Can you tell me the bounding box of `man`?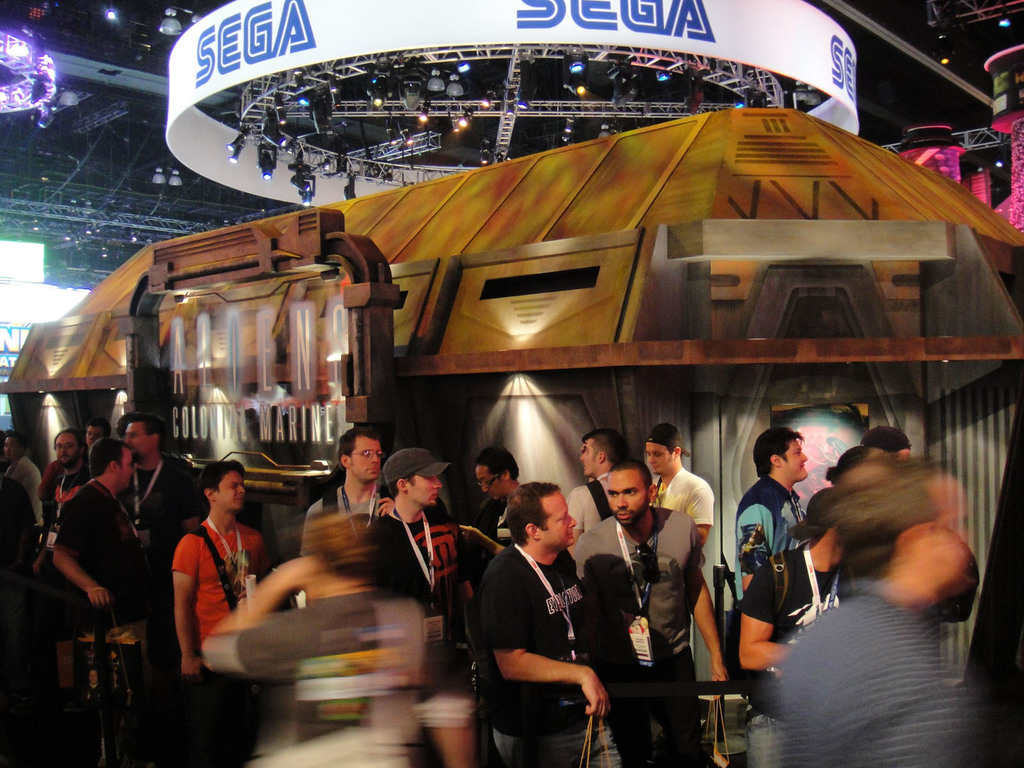
(372,446,461,767).
